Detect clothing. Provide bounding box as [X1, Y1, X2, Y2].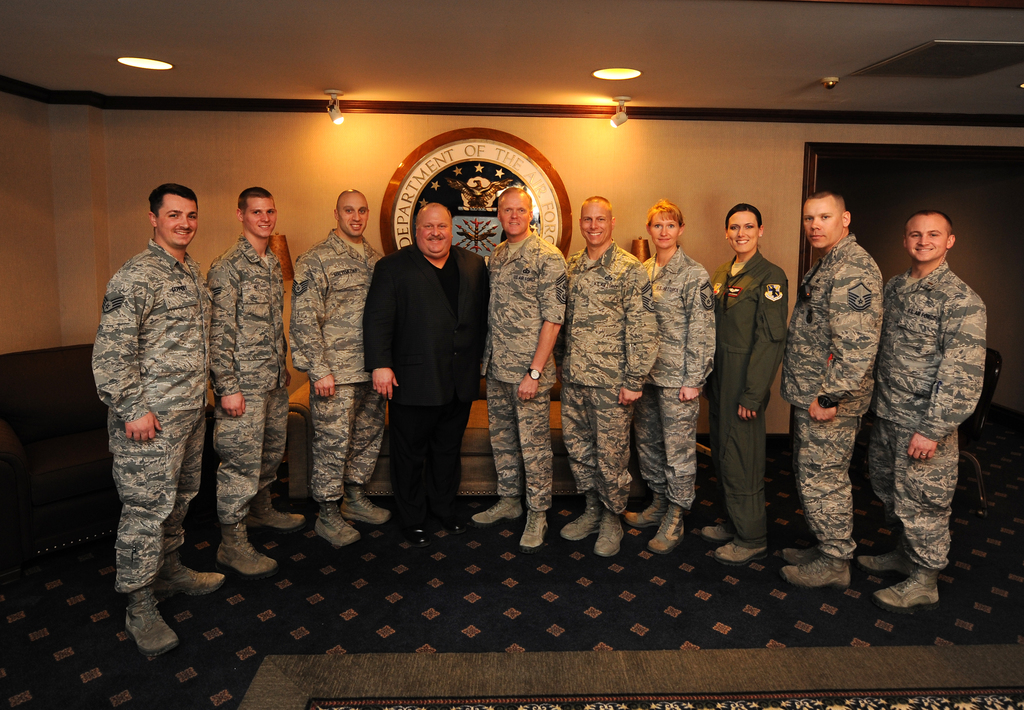
[364, 242, 492, 529].
